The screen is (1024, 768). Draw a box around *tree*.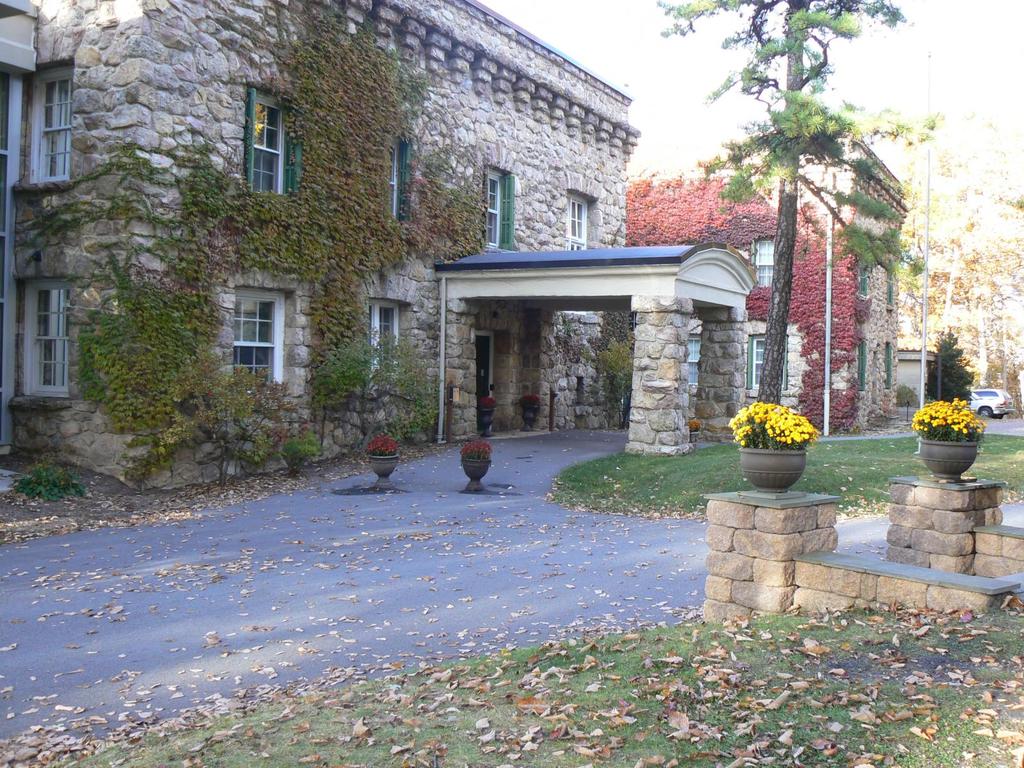
[x1=923, y1=106, x2=1023, y2=410].
